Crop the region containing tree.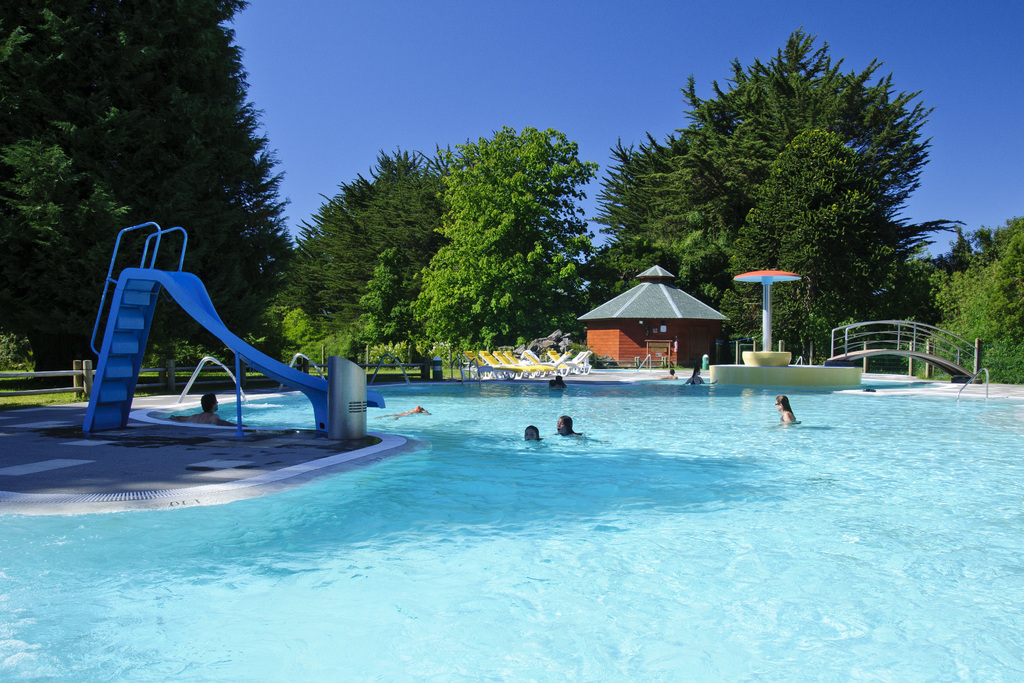
Crop region: <bbox>267, 144, 457, 330</bbox>.
